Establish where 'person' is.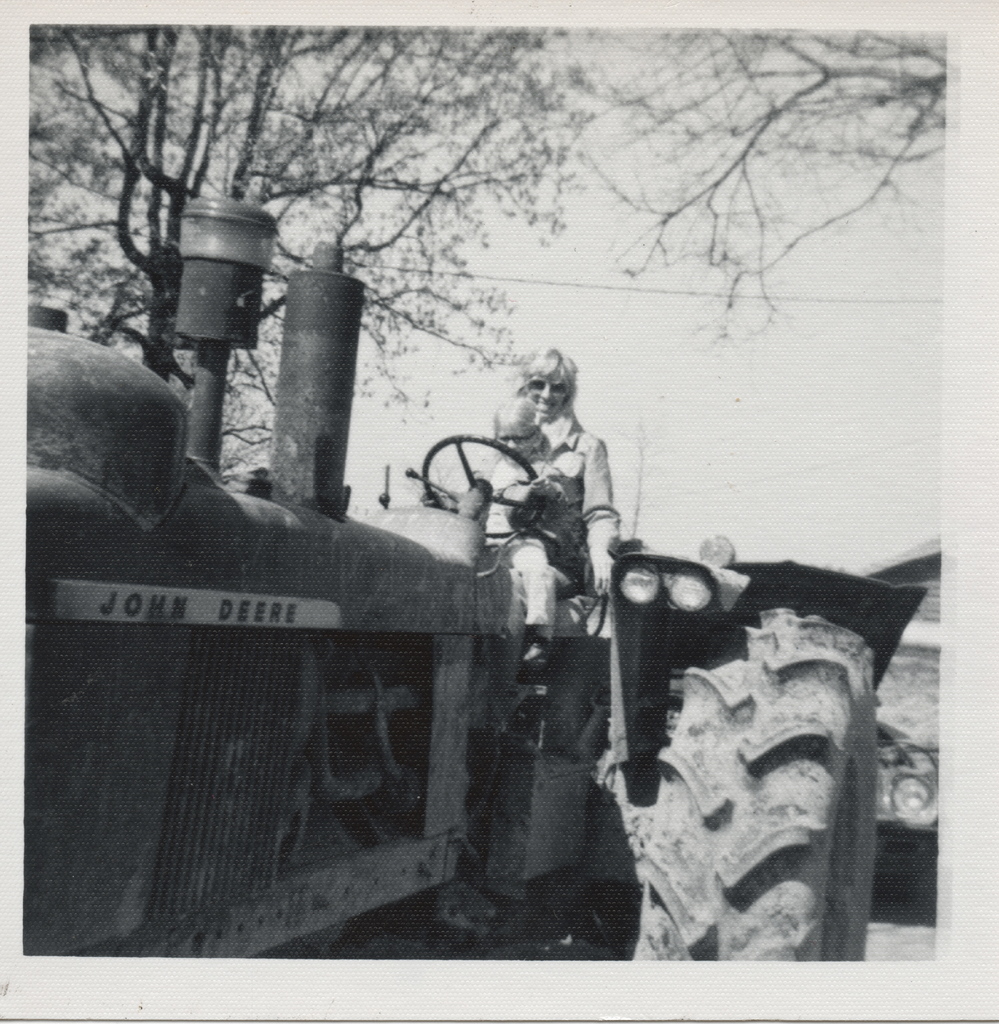
Established at x1=472 y1=398 x2=568 y2=668.
